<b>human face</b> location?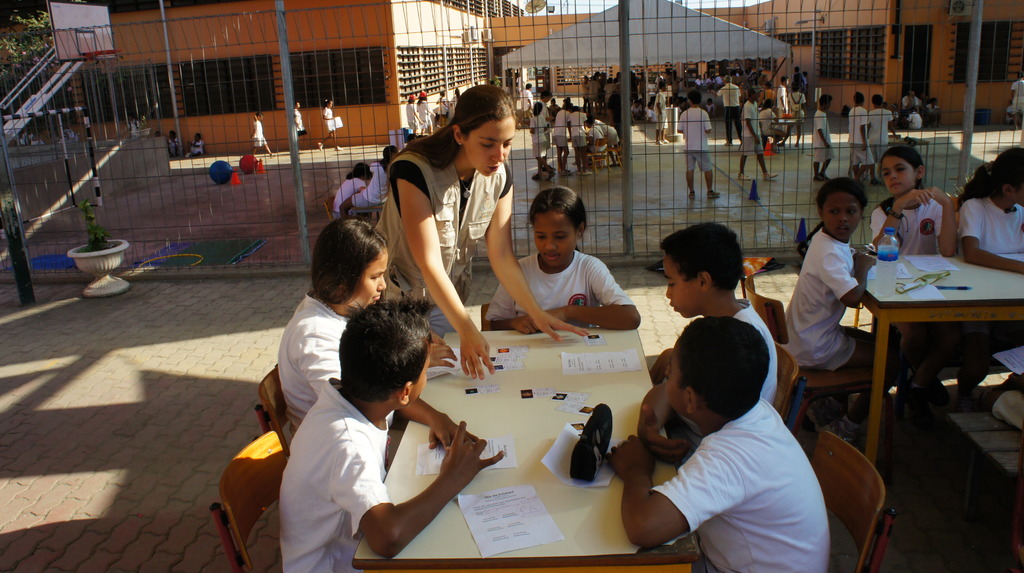
[880, 152, 918, 193]
